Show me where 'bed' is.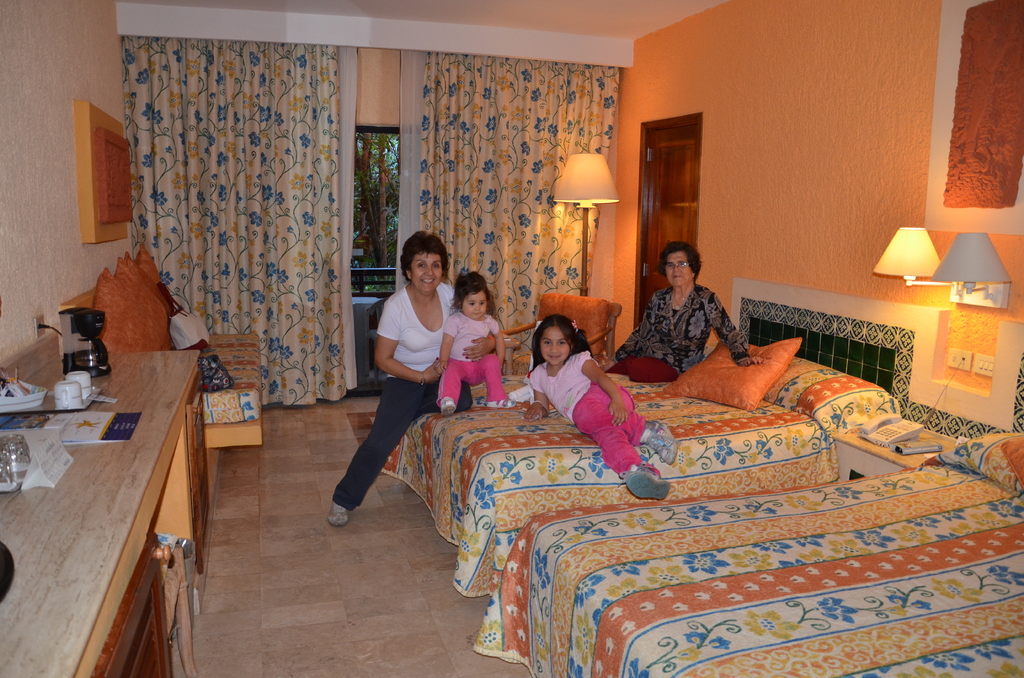
'bed' is at (467, 344, 1023, 677).
